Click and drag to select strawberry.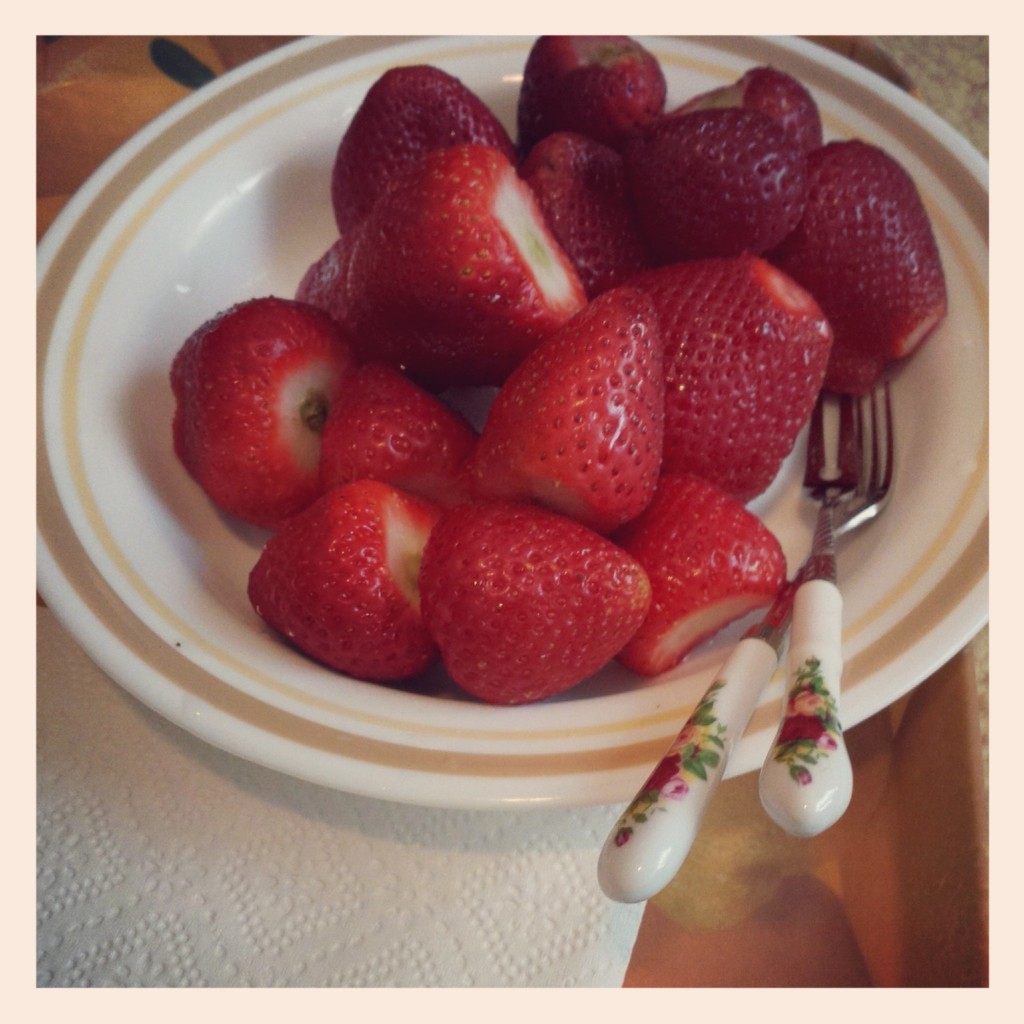
Selection: [left=325, top=60, right=517, bottom=235].
